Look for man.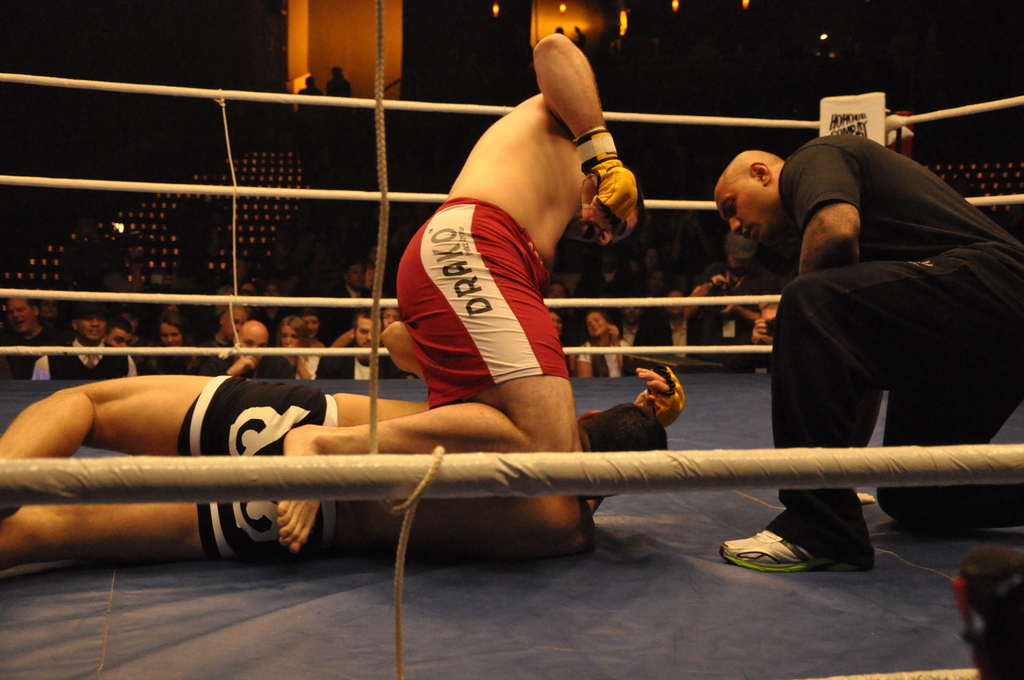
Found: select_region(312, 304, 415, 378).
